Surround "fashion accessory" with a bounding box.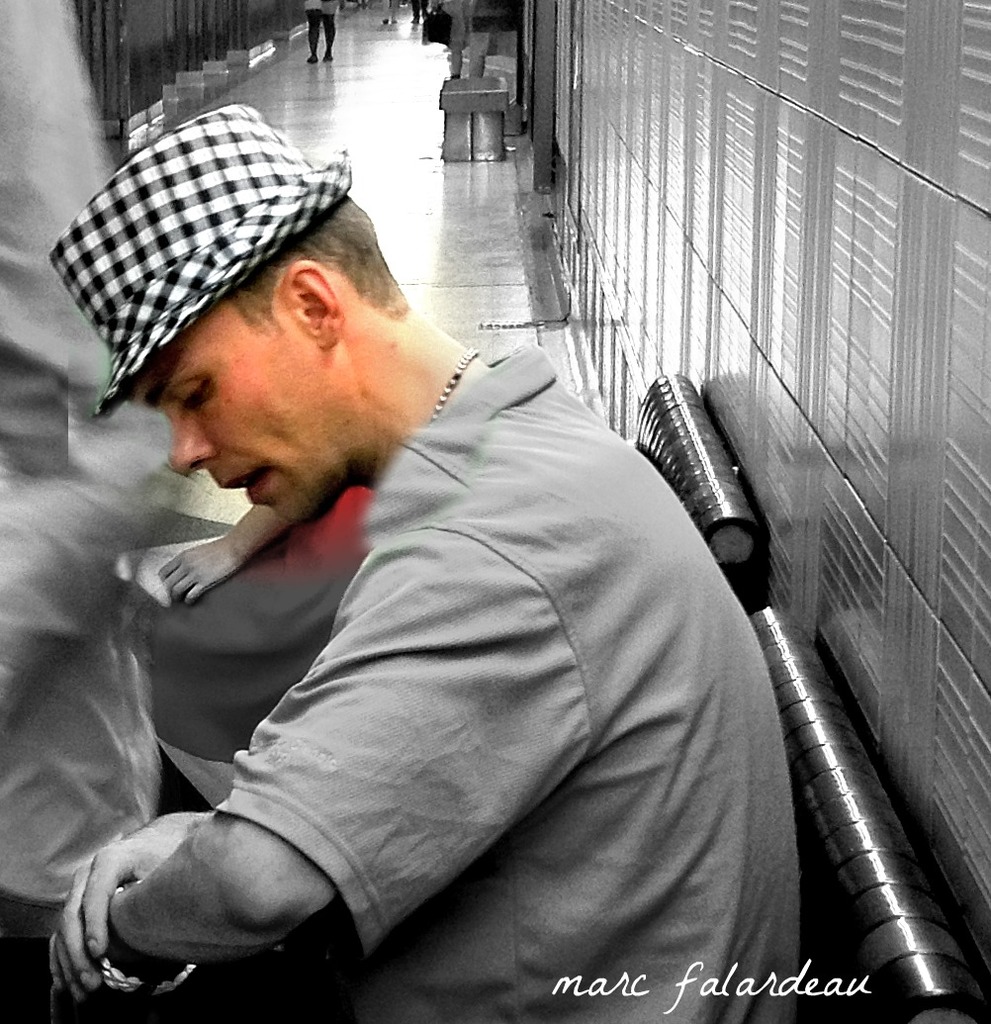
[left=103, top=876, right=208, bottom=1003].
